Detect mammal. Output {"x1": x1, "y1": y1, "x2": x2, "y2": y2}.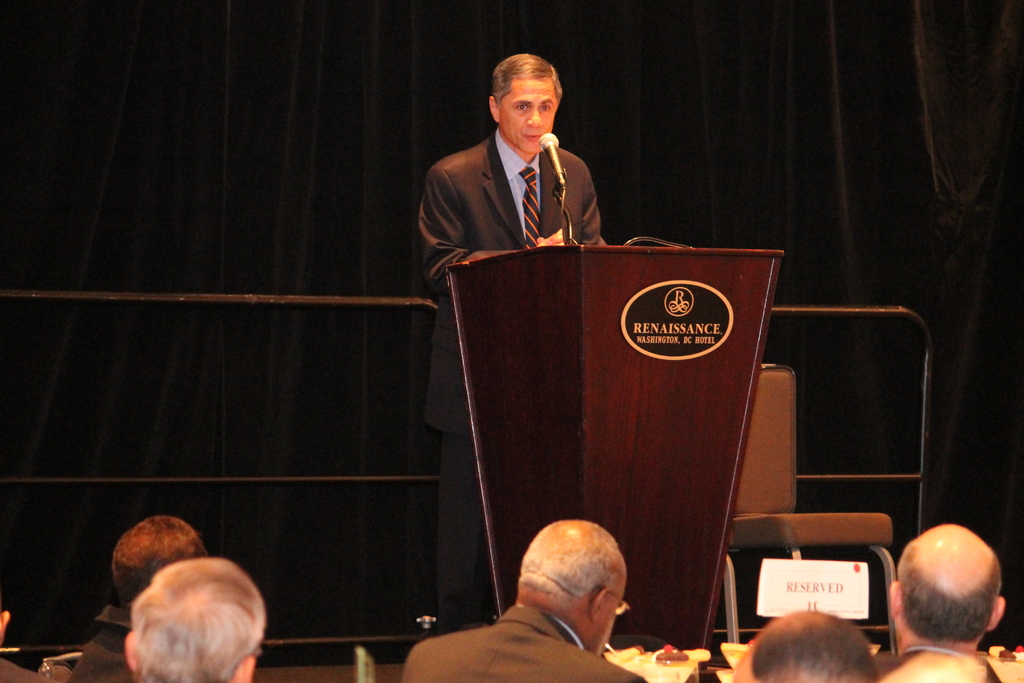
{"x1": 400, "y1": 516, "x2": 650, "y2": 682}.
